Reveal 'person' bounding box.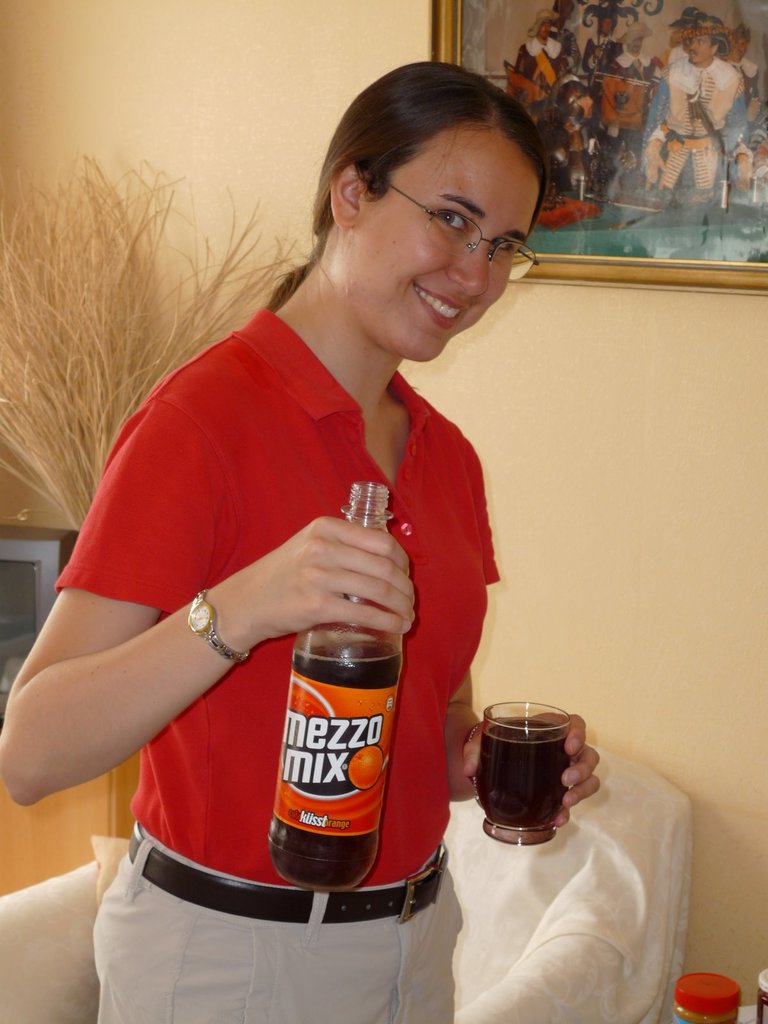
Revealed: 46:79:571:985.
